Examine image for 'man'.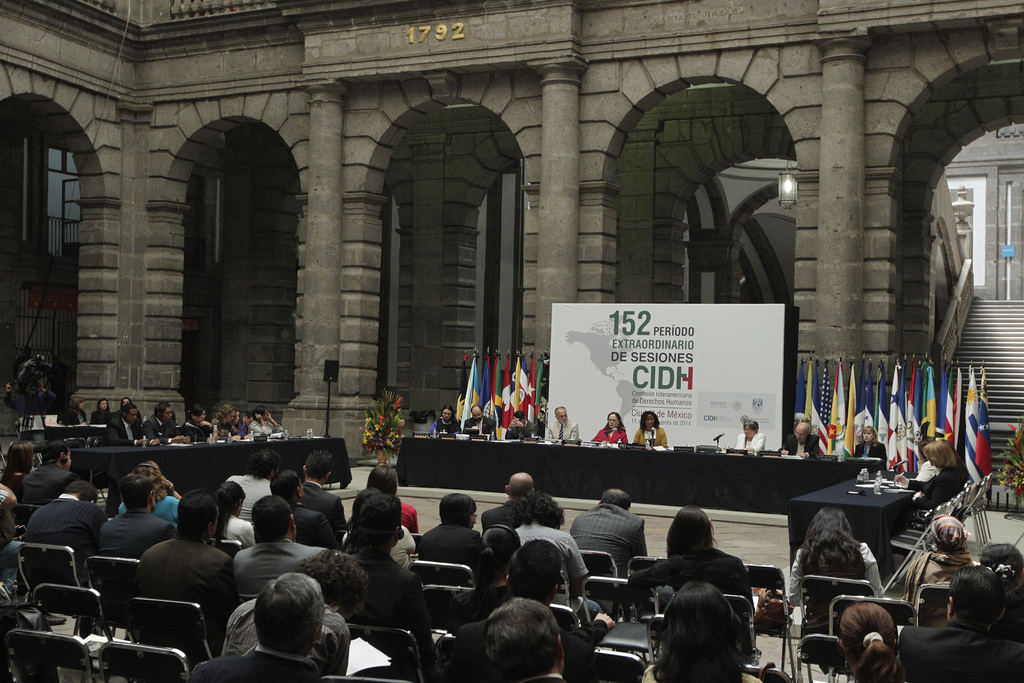
Examination result: 504,541,614,661.
